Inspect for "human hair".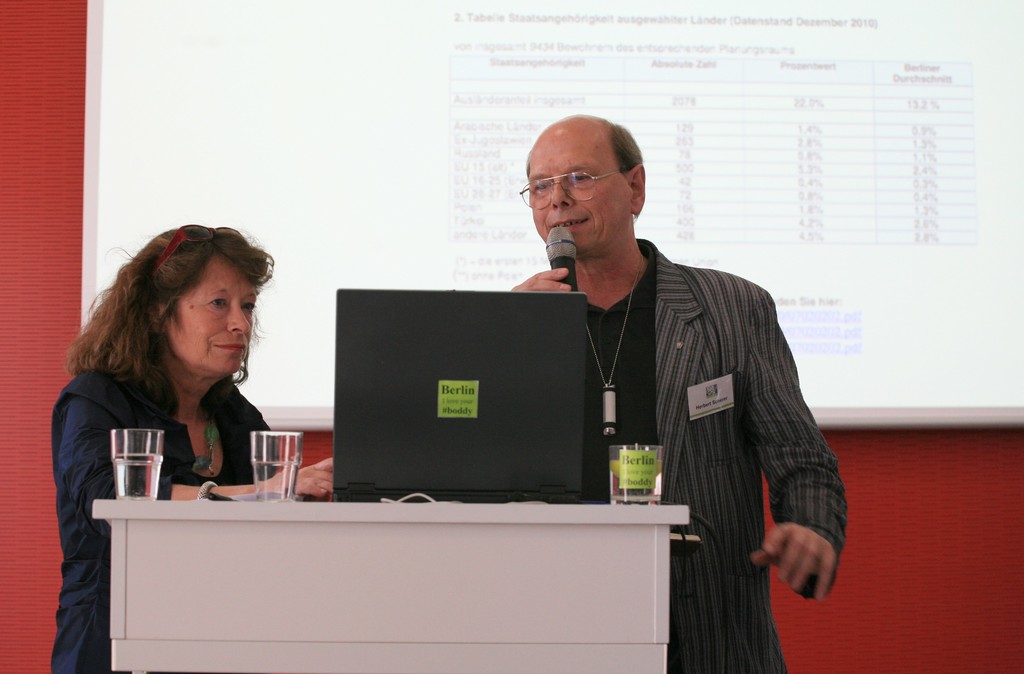
Inspection: crop(83, 225, 269, 428).
